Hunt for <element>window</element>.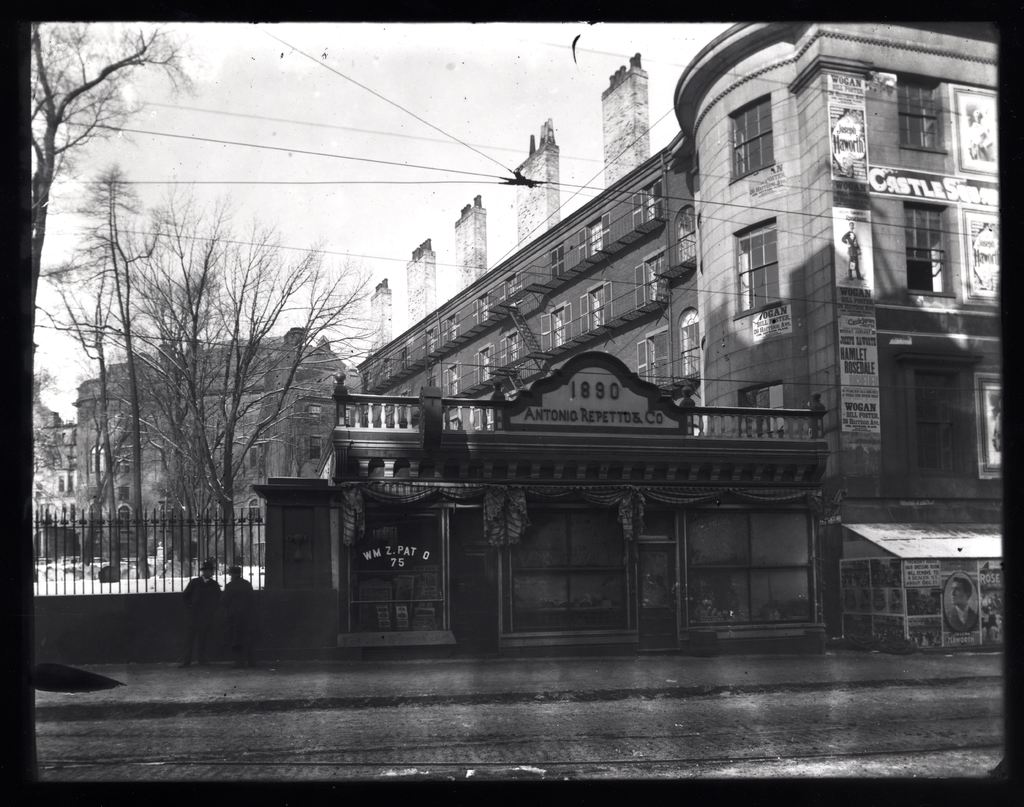
Hunted down at box(730, 94, 772, 183).
